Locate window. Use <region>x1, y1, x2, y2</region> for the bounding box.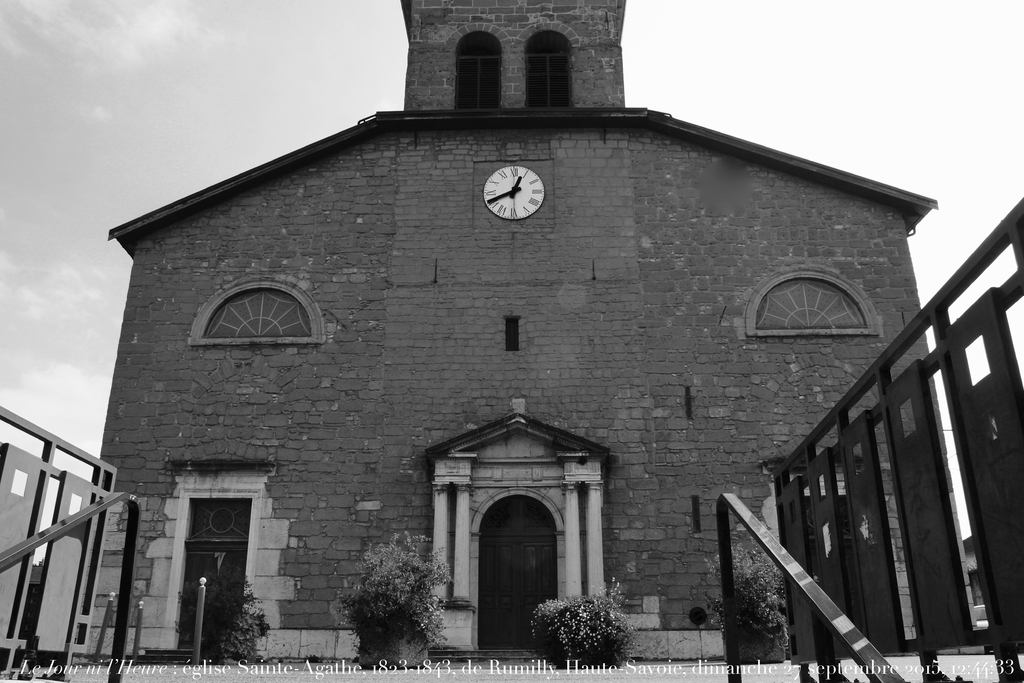
<region>190, 268, 319, 366</region>.
